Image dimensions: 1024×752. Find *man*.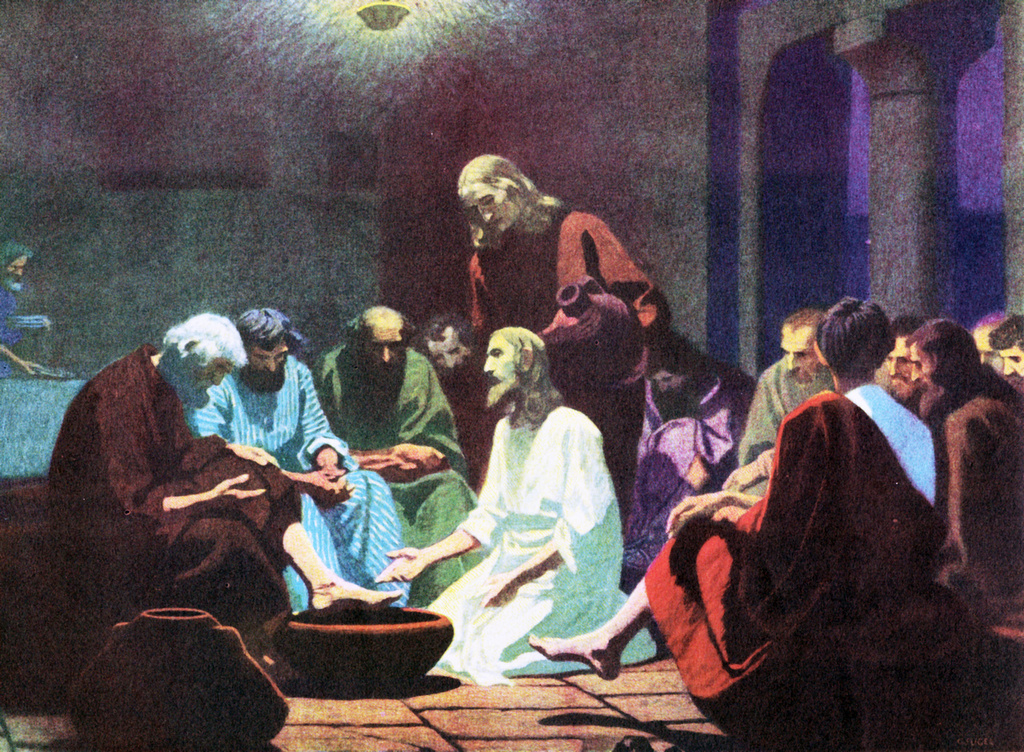
box=[982, 315, 1023, 388].
